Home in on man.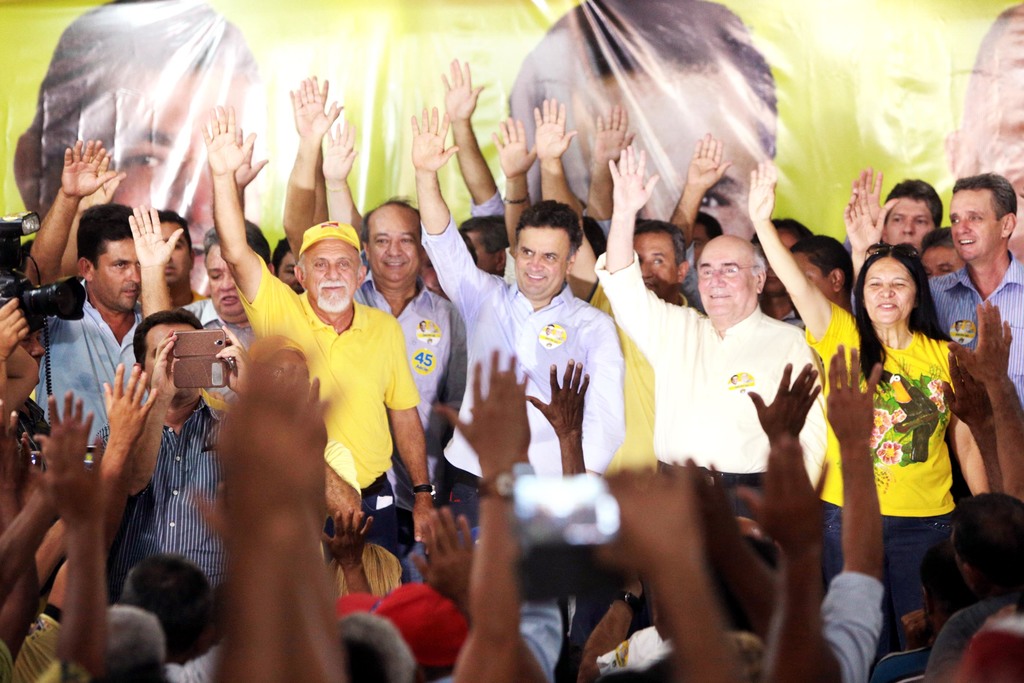
Homed in at (left=120, top=307, right=248, bottom=588).
